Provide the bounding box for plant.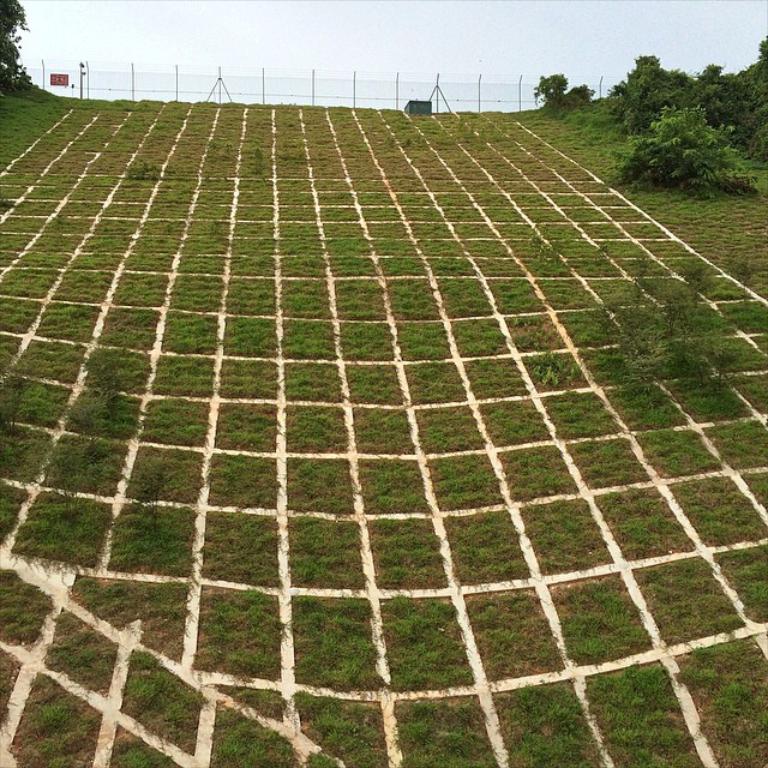
select_region(299, 598, 385, 686).
